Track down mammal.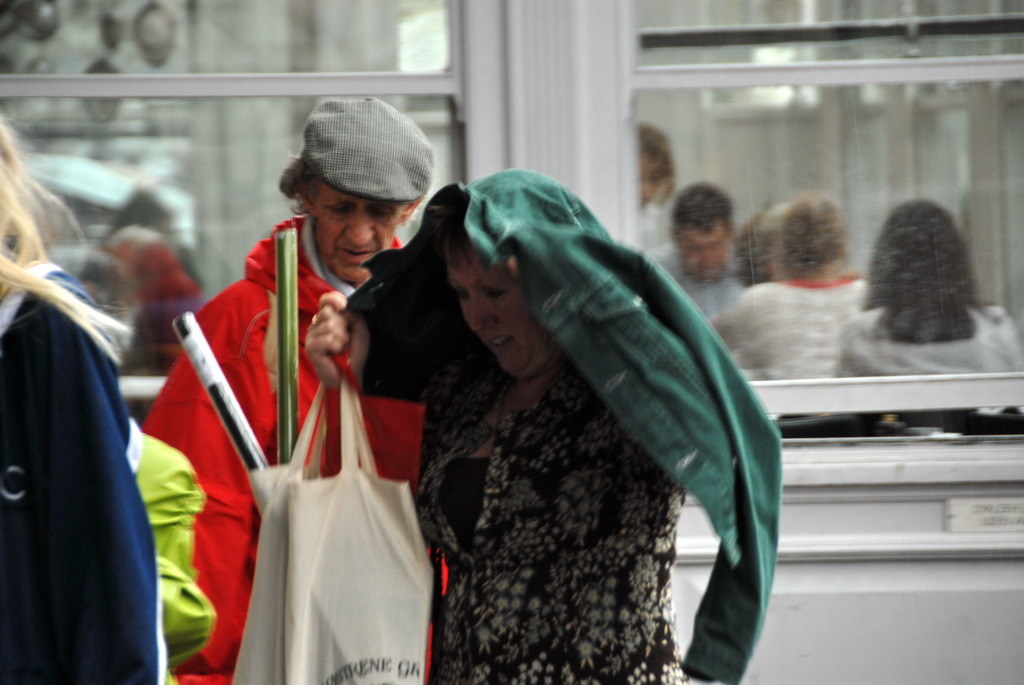
Tracked to {"x1": 138, "y1": 88, "x2": 450, "y2": 684}.
